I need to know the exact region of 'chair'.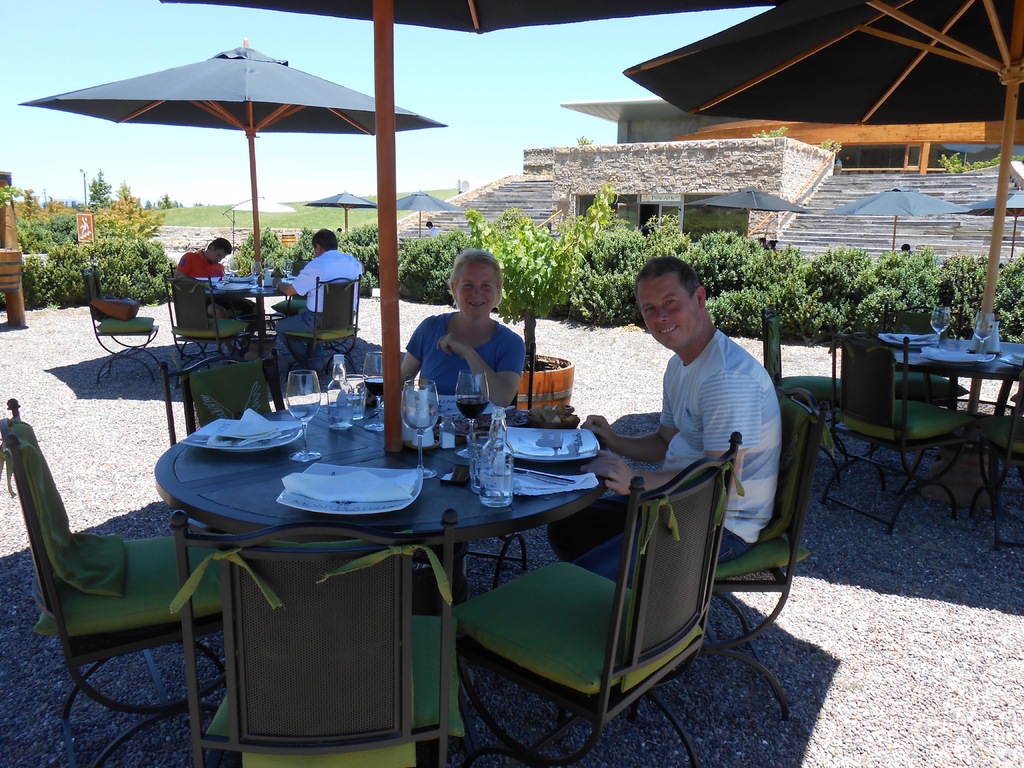
Region: box(452, 430, 744, 767).
